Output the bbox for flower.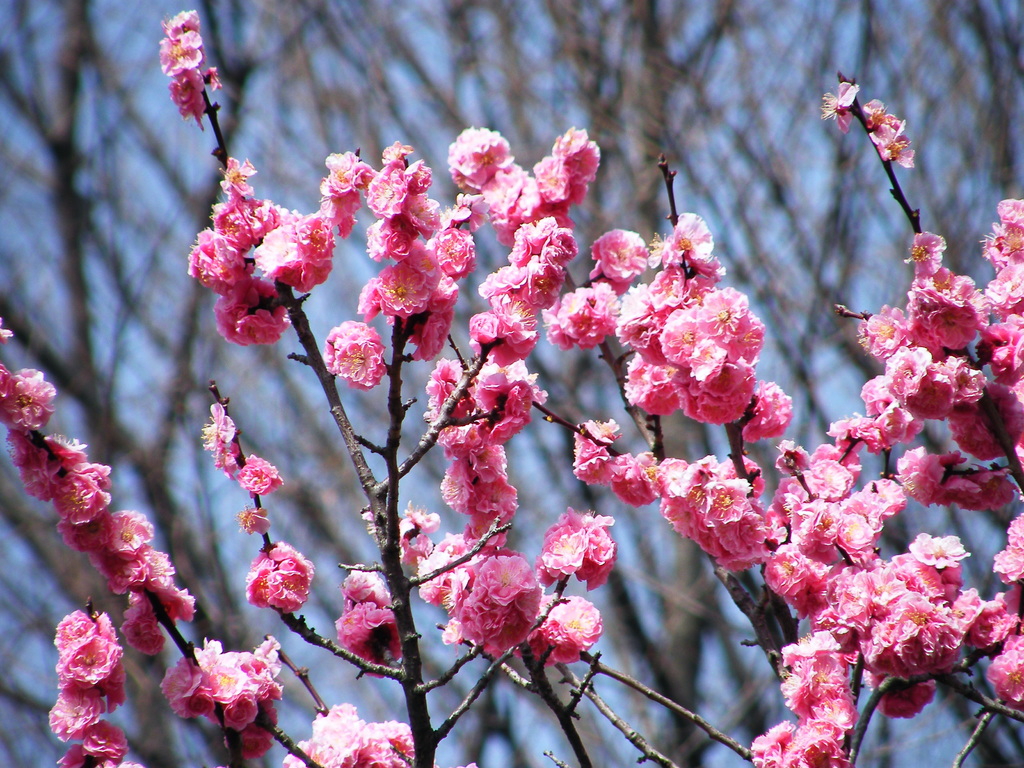
{"x1": 166, "y1": 63, "x2": 205, "y2": 119}.
